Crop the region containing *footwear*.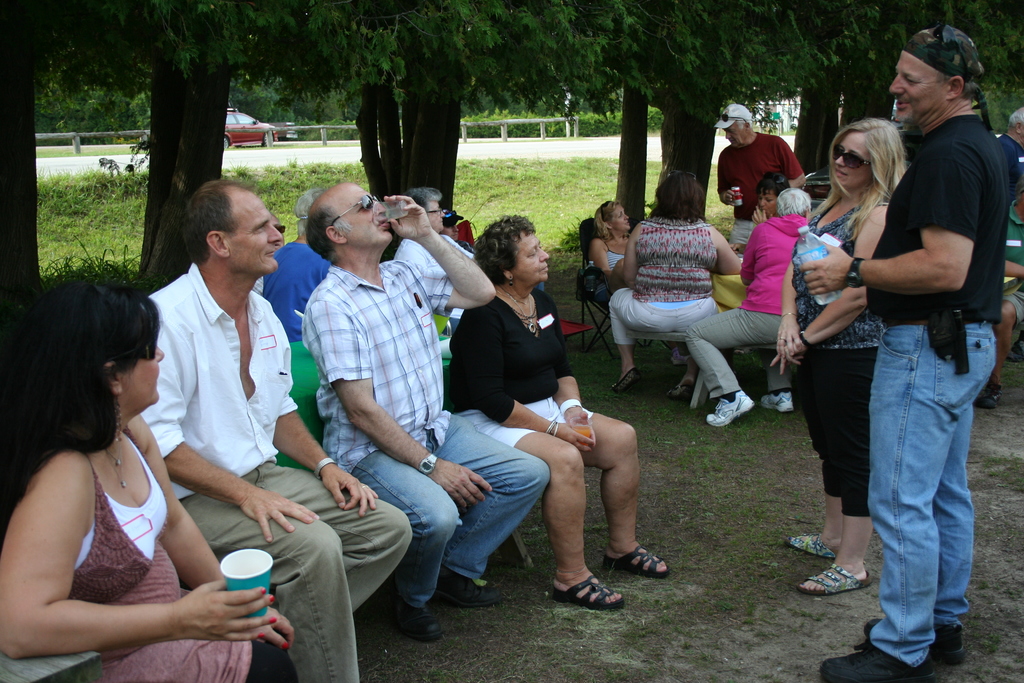
Crop region: {"left": 818, "top": 641, "right": 924, "bottom": 682}.
